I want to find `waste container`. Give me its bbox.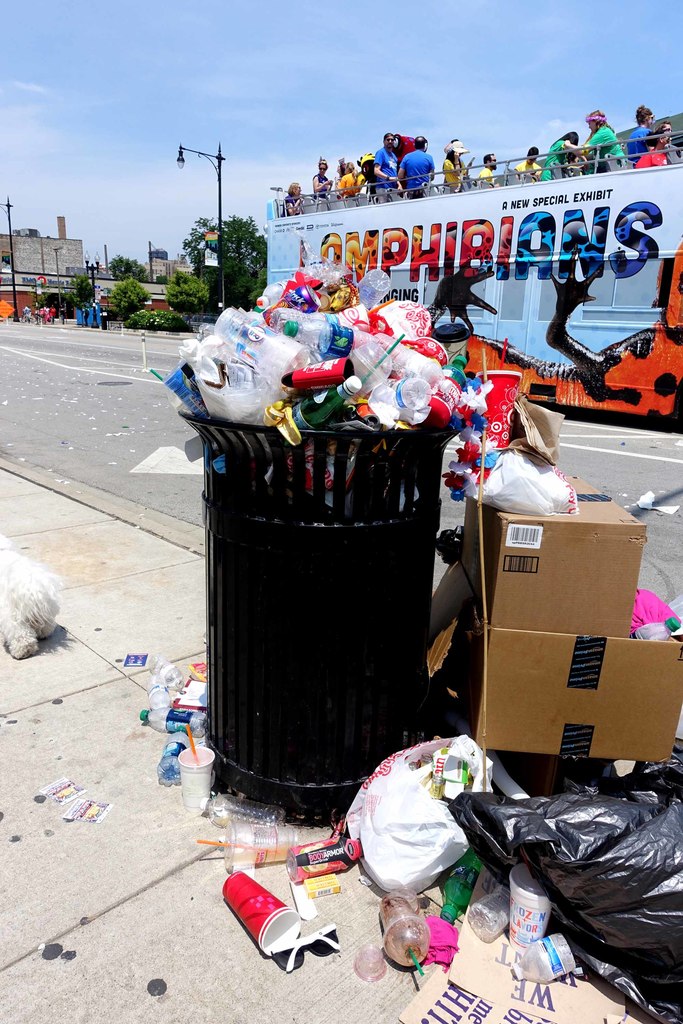
BBox(179, 351, 467, 851).
